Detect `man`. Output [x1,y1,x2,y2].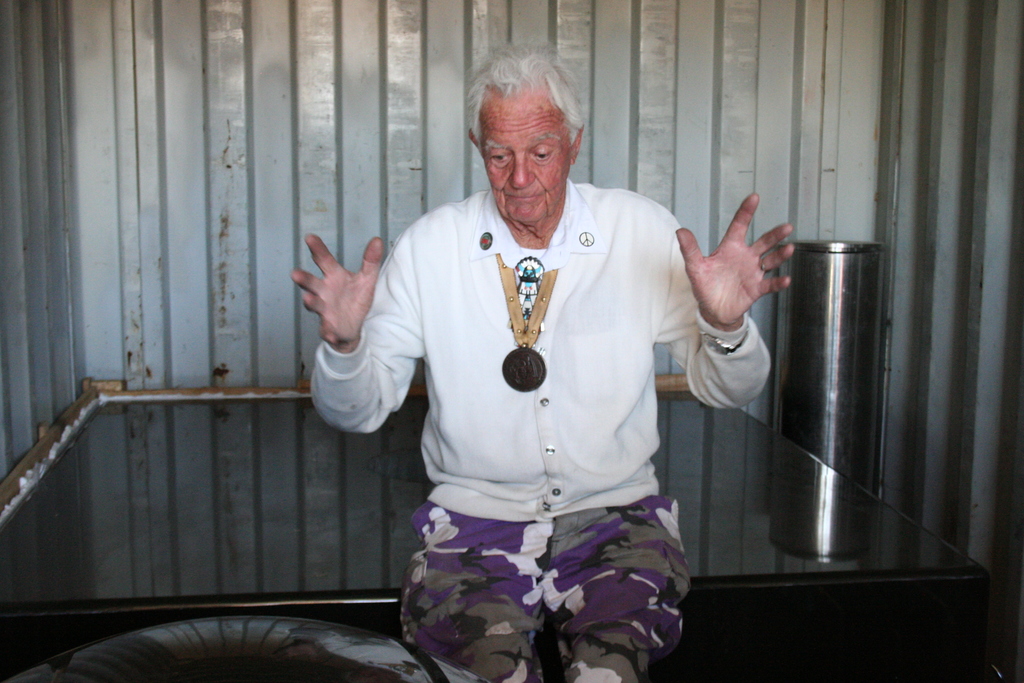
[354,53,755,682].
